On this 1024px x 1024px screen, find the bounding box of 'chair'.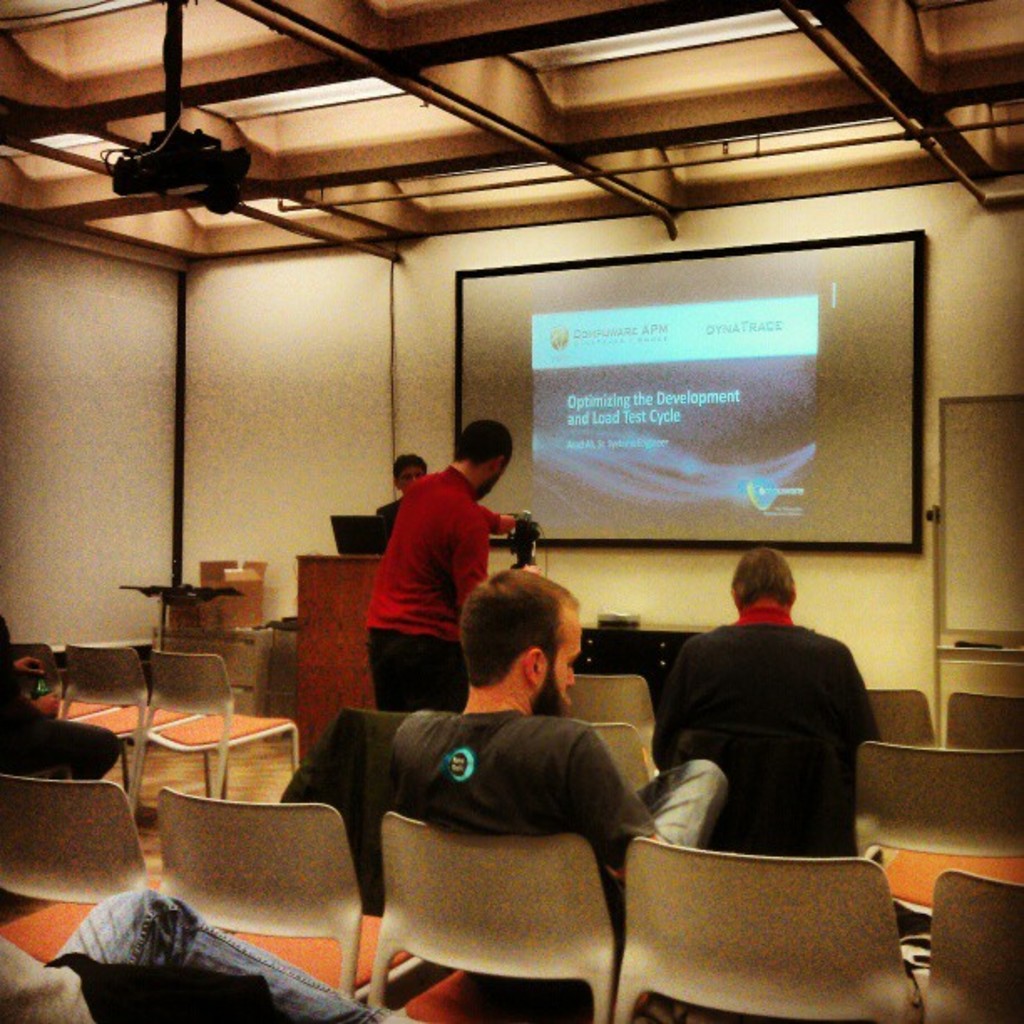
Bounding box: bbox=(0, 775, 166, 959).
